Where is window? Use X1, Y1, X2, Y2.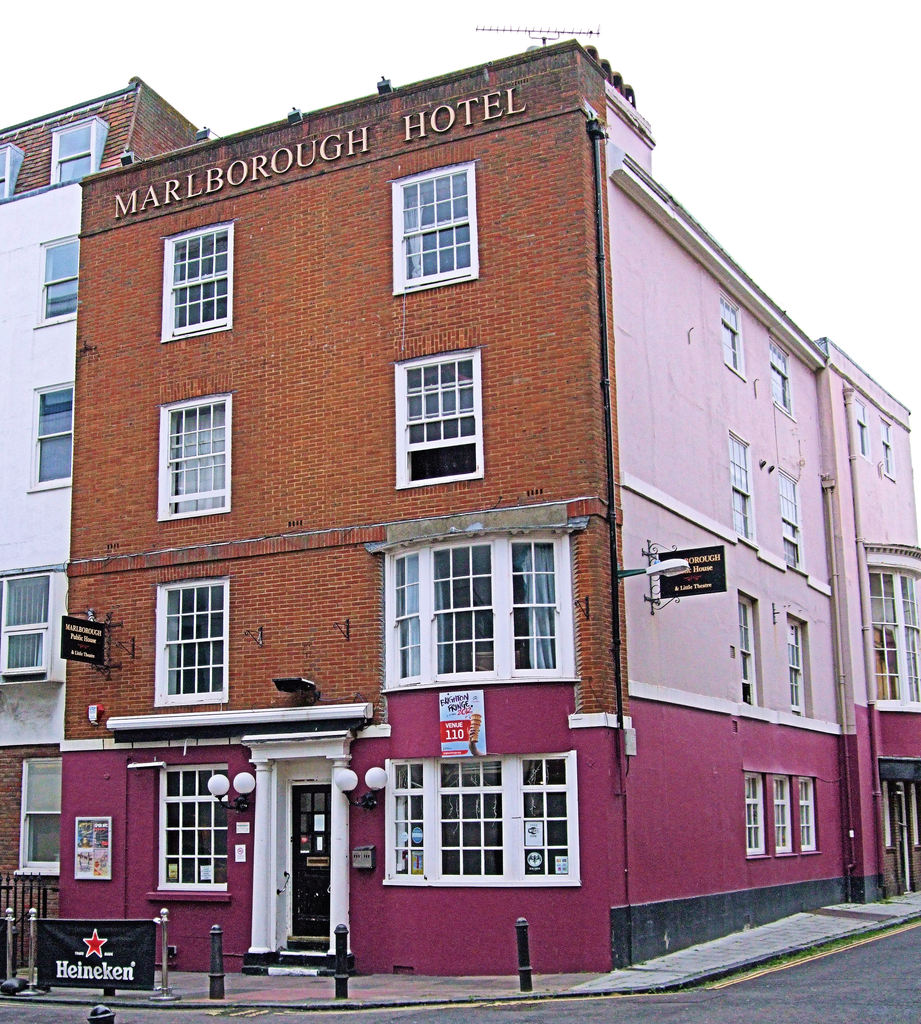
156, 396, 231, 515.
